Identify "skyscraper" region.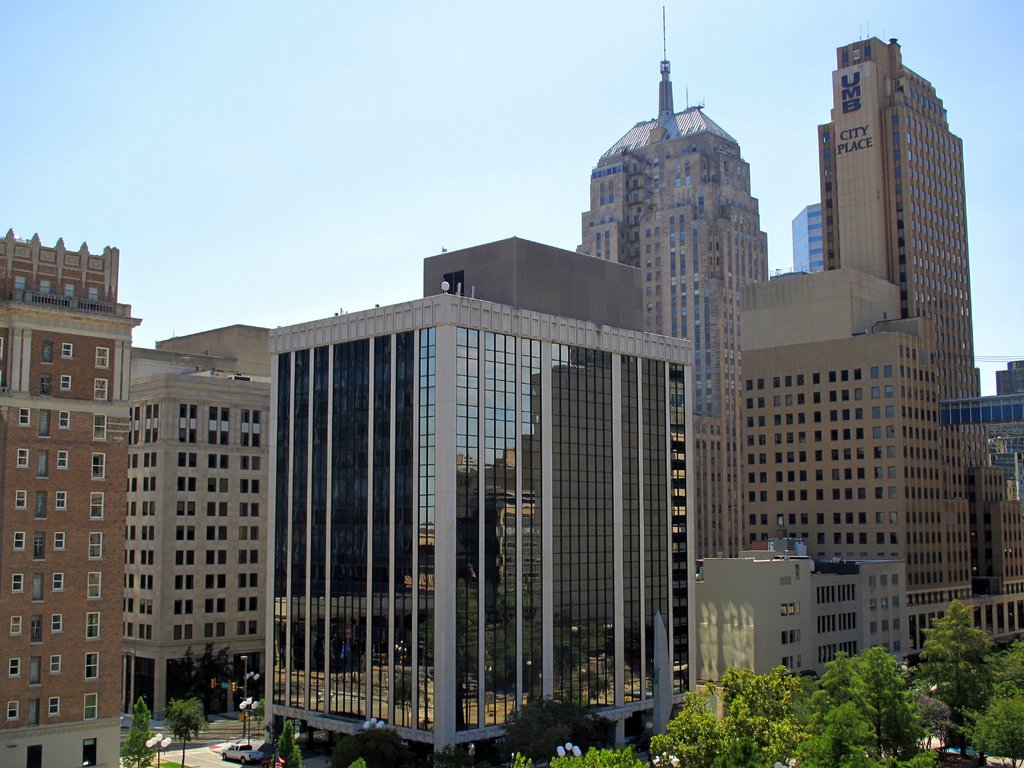
Region: (257,224,703,767).
